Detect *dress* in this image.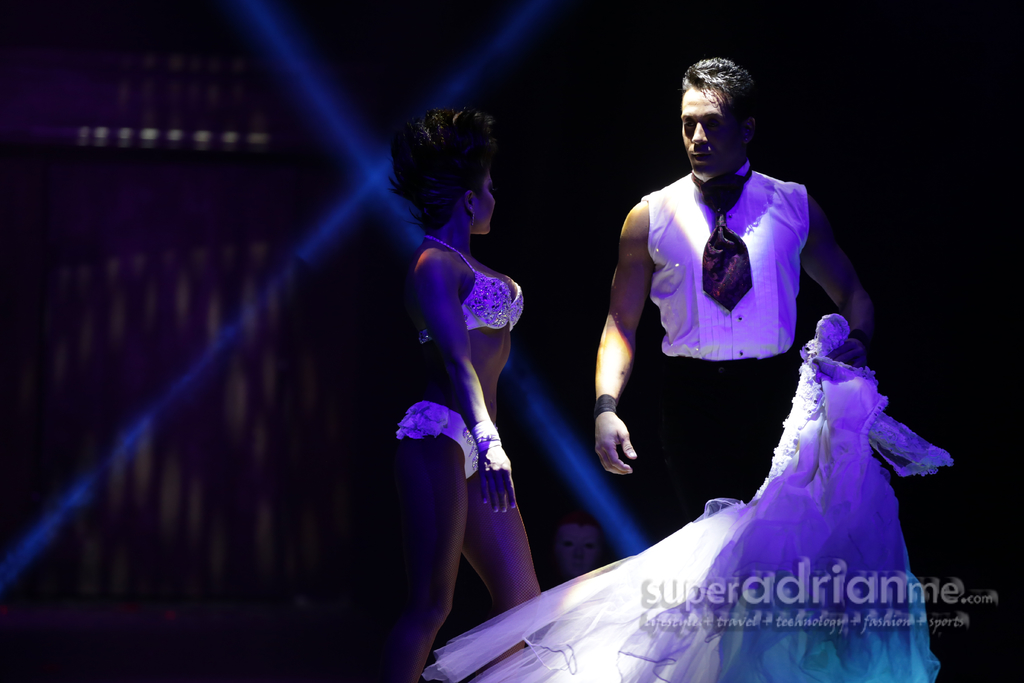
Detection: bbox=[425, 363, 943, 682].
